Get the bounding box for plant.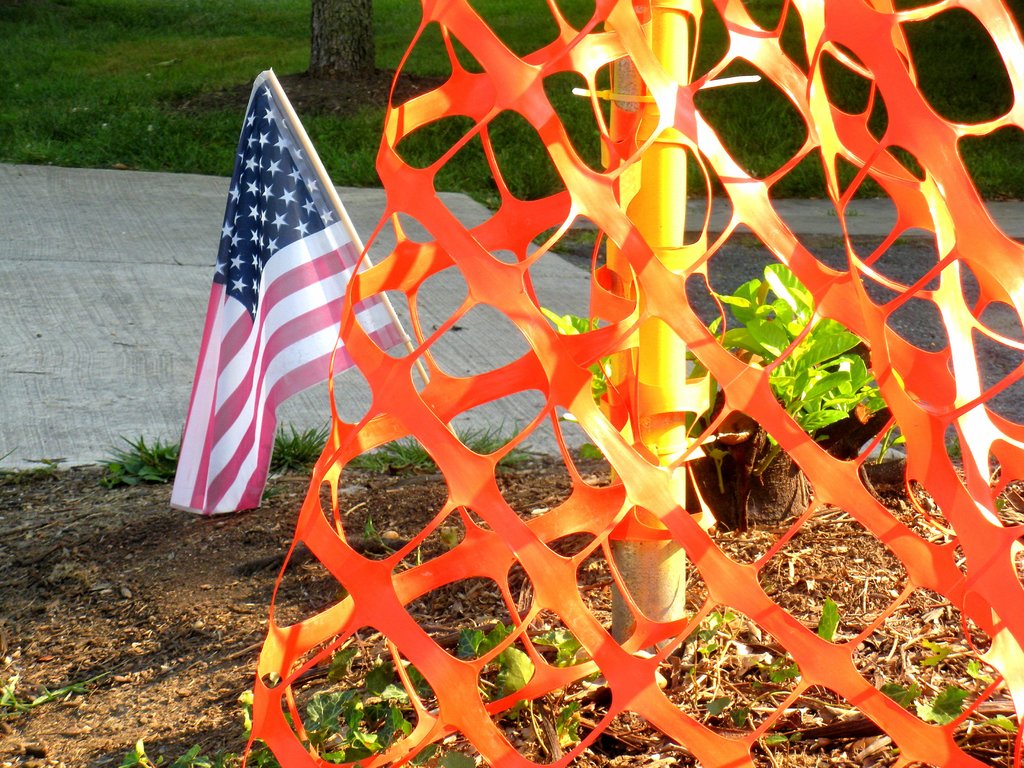
left=516, top=444, right=547, bottom=470.
